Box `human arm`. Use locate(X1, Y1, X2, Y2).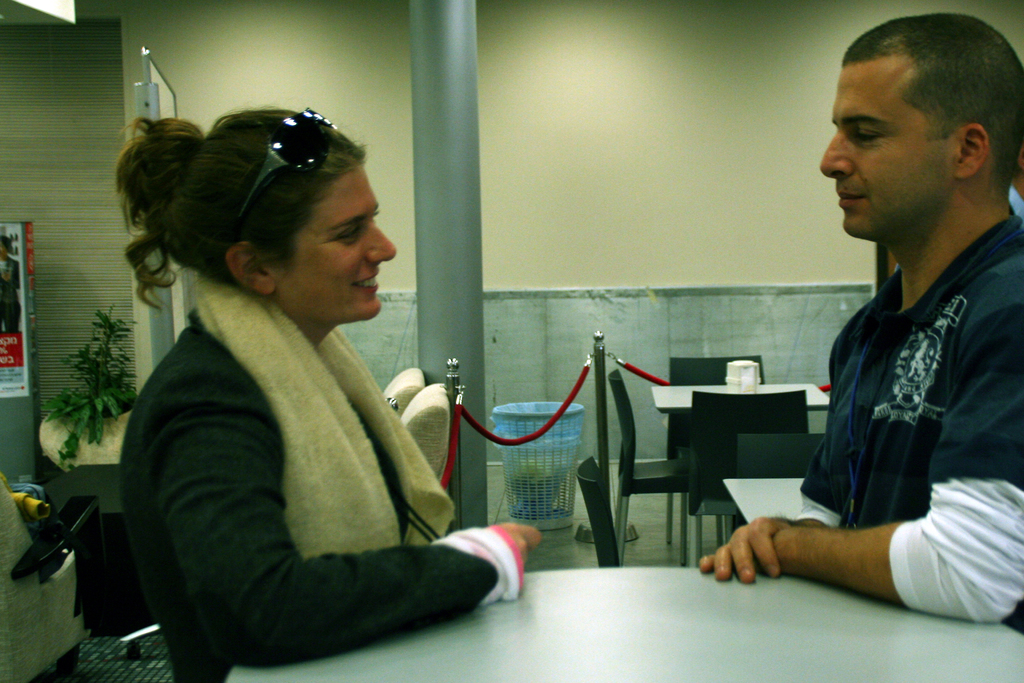
locate(693, 315, 863, 598).
